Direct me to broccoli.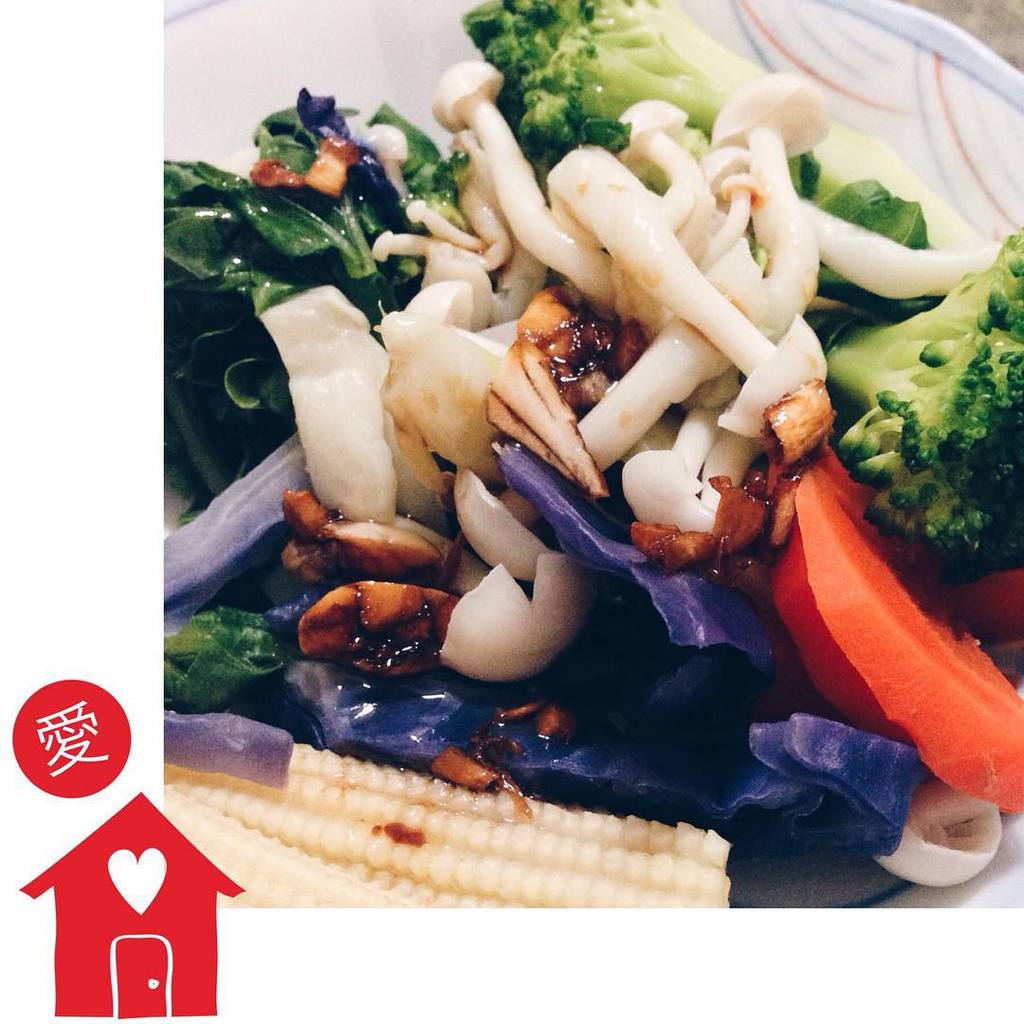
Direction: bbox=[812, 236, 1023, 575].
